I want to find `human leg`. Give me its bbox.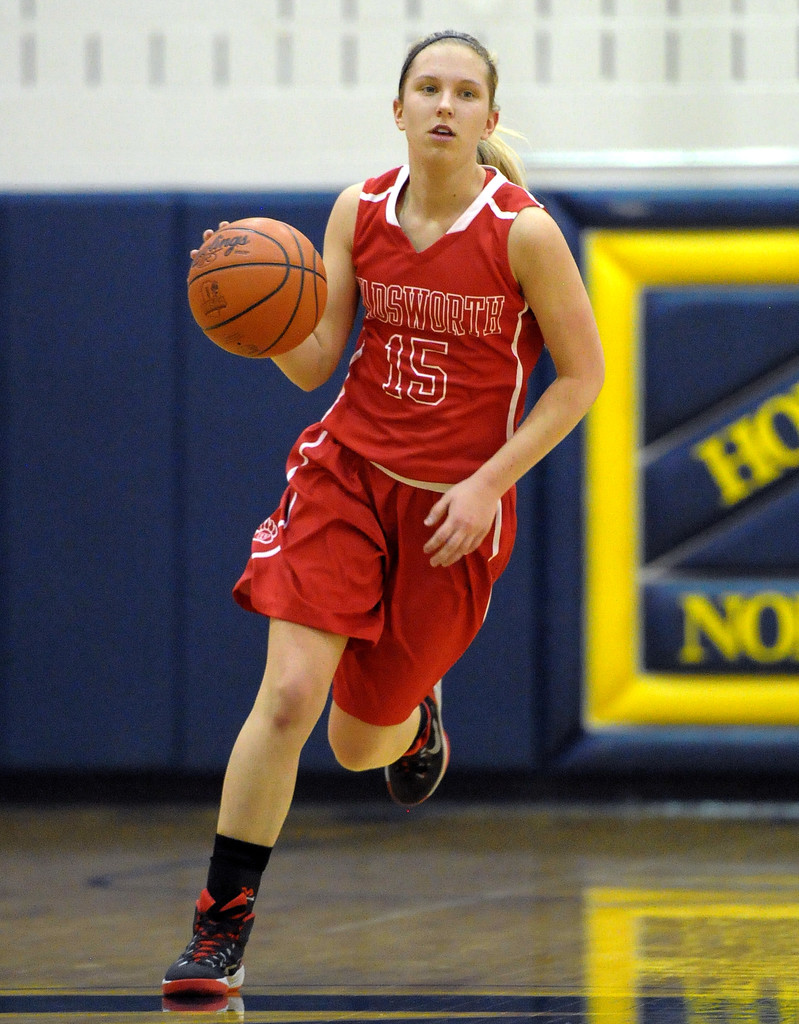
[327,495,518,807].
